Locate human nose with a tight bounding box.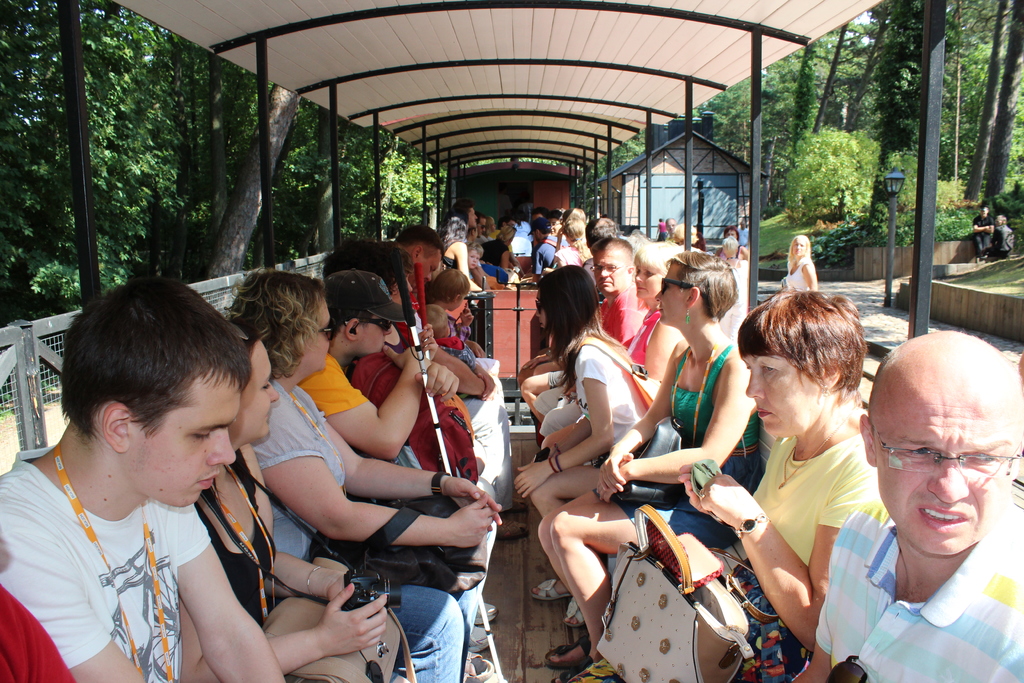
locate(210, 431, 235, 468).
